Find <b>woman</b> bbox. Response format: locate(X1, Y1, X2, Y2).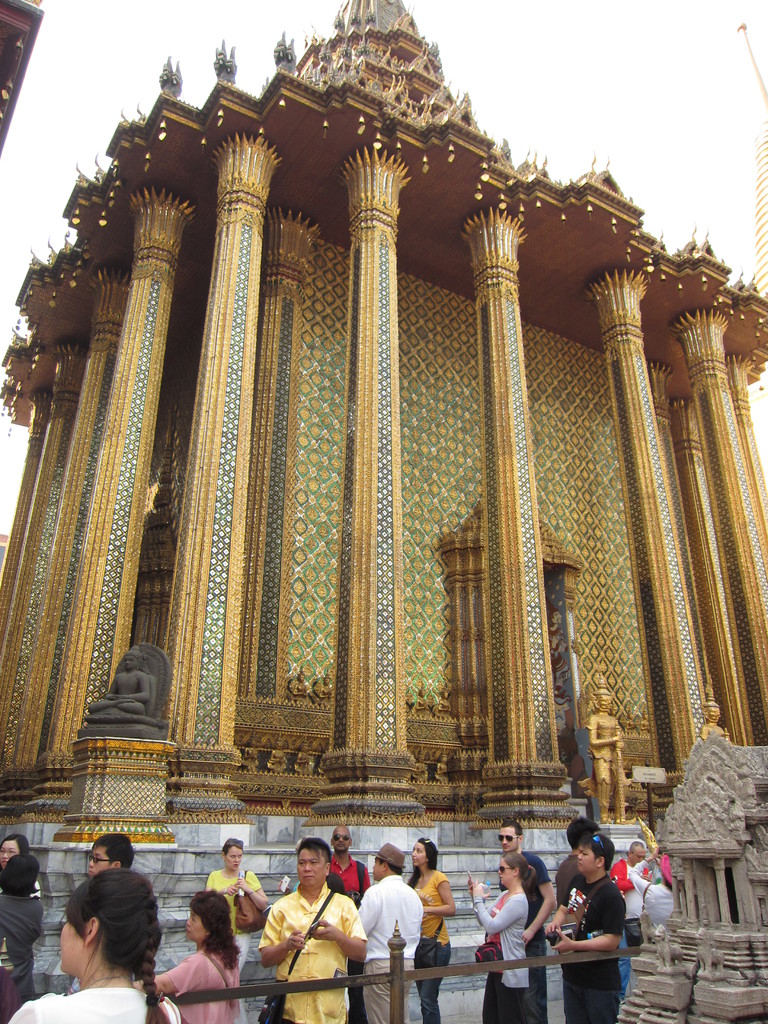
locate(0, 831, 48, 909).
